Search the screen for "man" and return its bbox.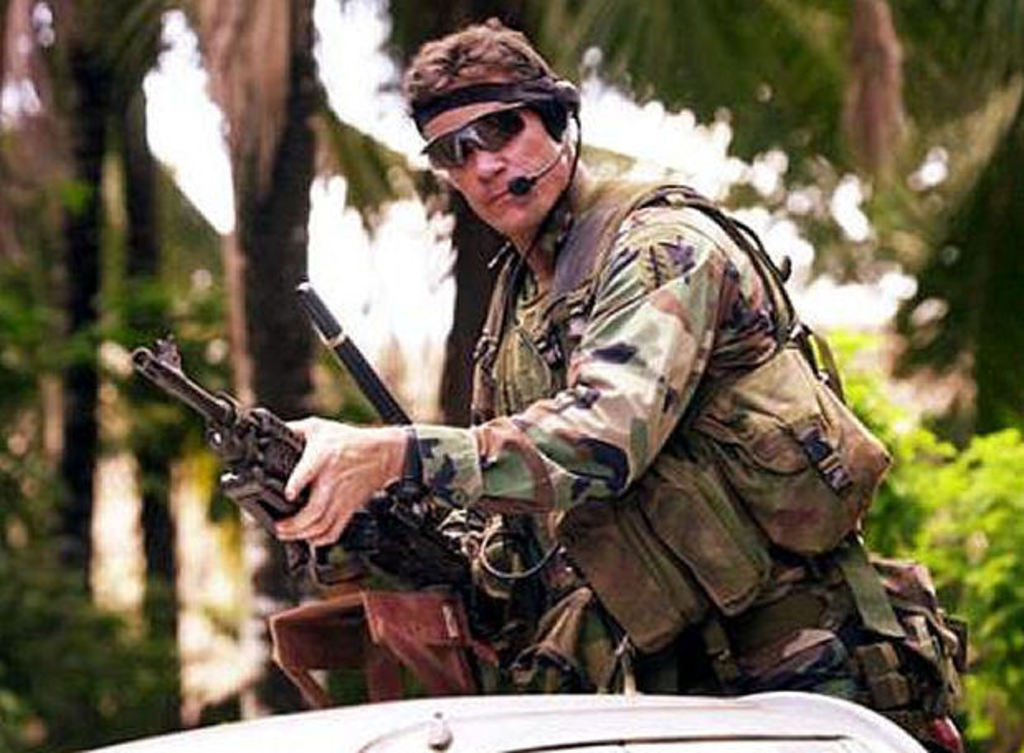
Found: 266:20:960:751.
